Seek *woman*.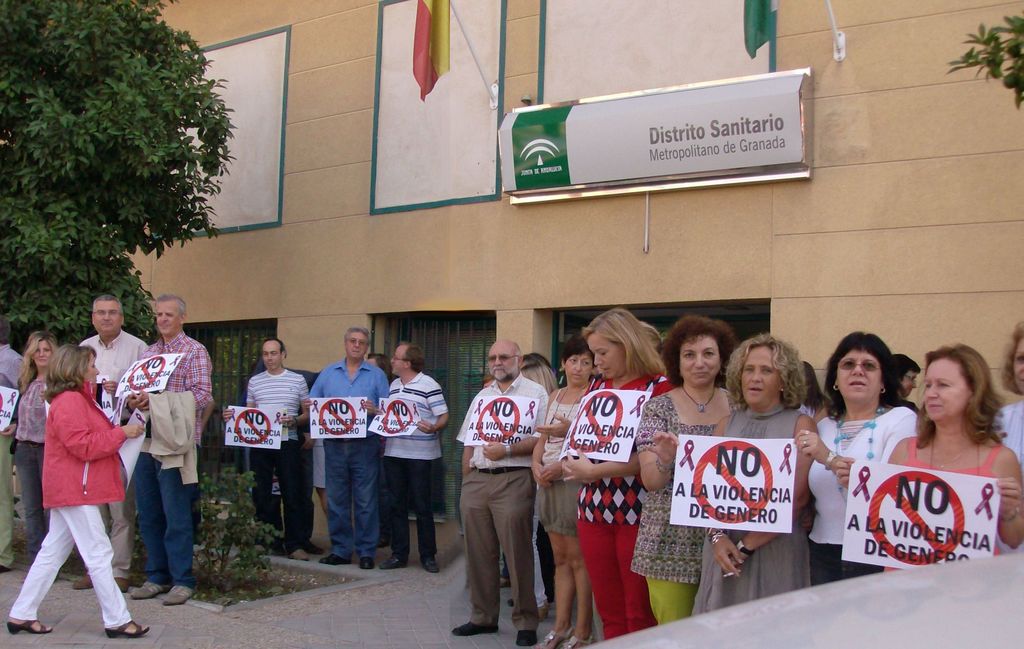
<region>796, 334, 911, 596</region>.
